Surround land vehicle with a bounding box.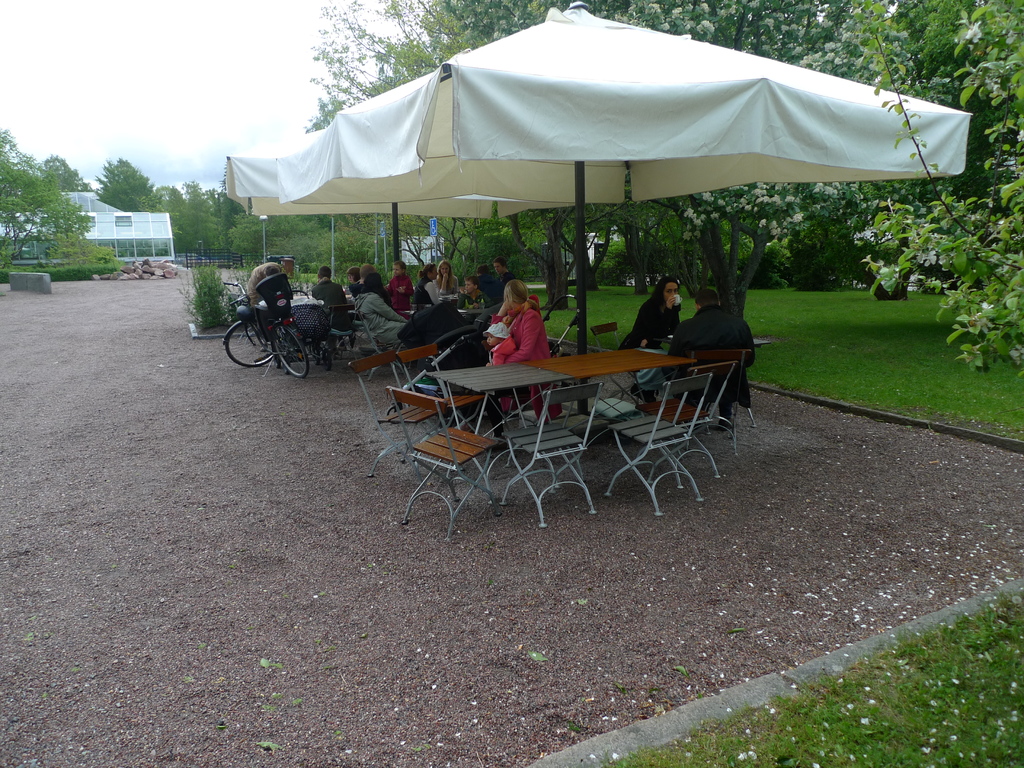
x1=278 y1=284 x2=332 y2=366.
